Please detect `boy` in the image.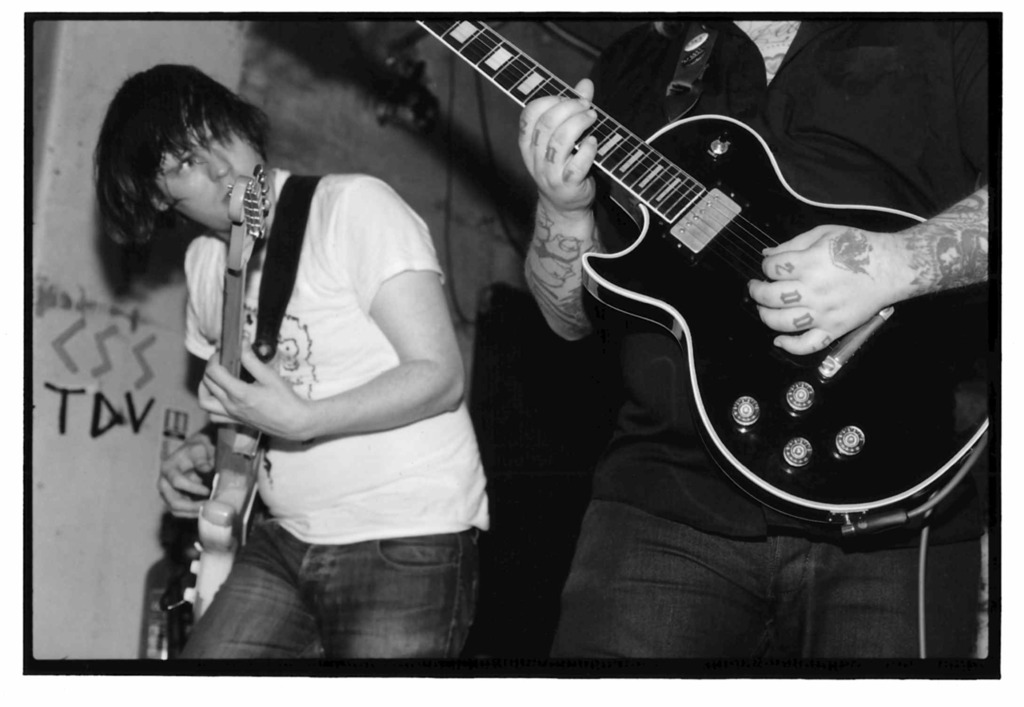
region(104, 76, 512, 675).
